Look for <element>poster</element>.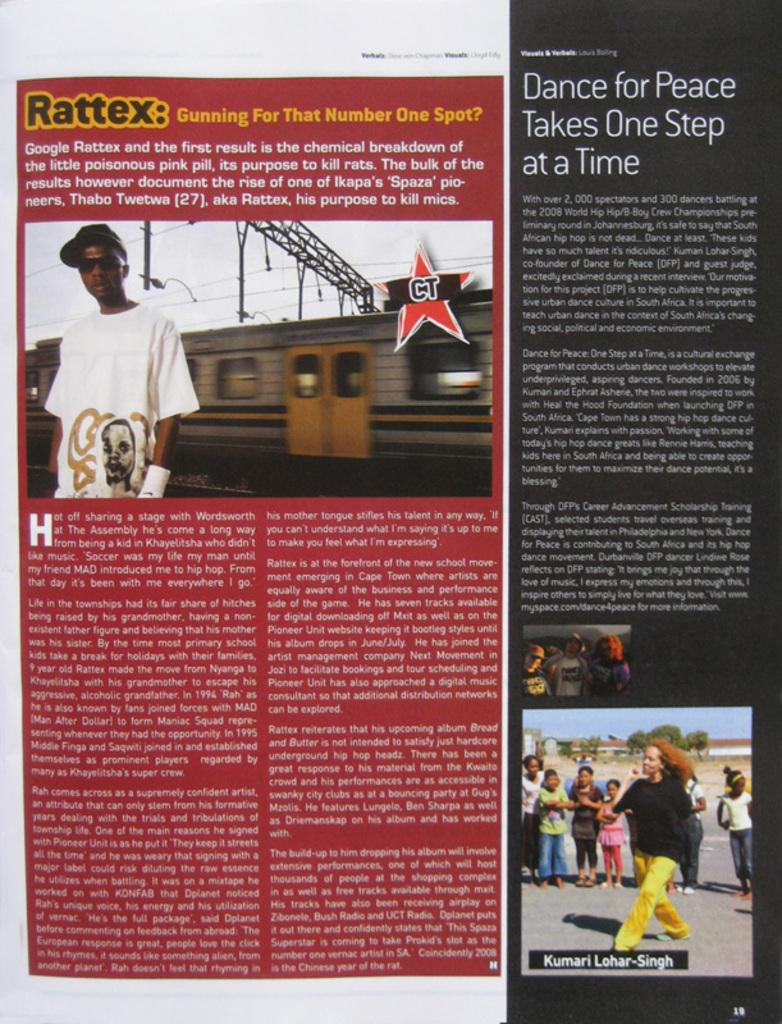
Found: bbox=(511, 0, 777, 1023).
